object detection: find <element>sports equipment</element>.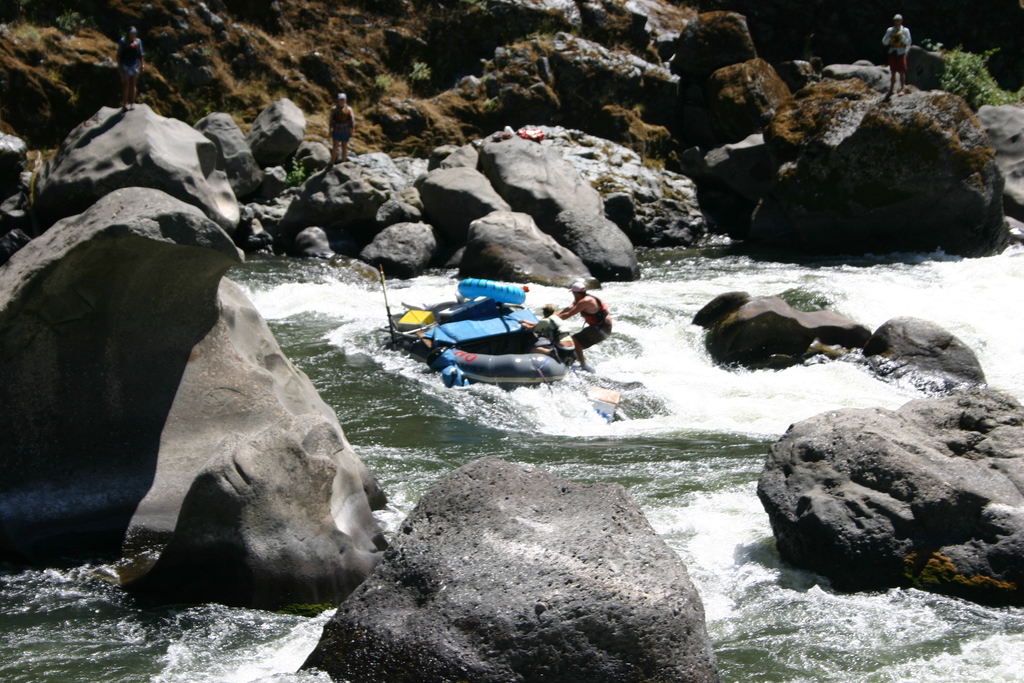
locate(566, 280, 590, 295).
